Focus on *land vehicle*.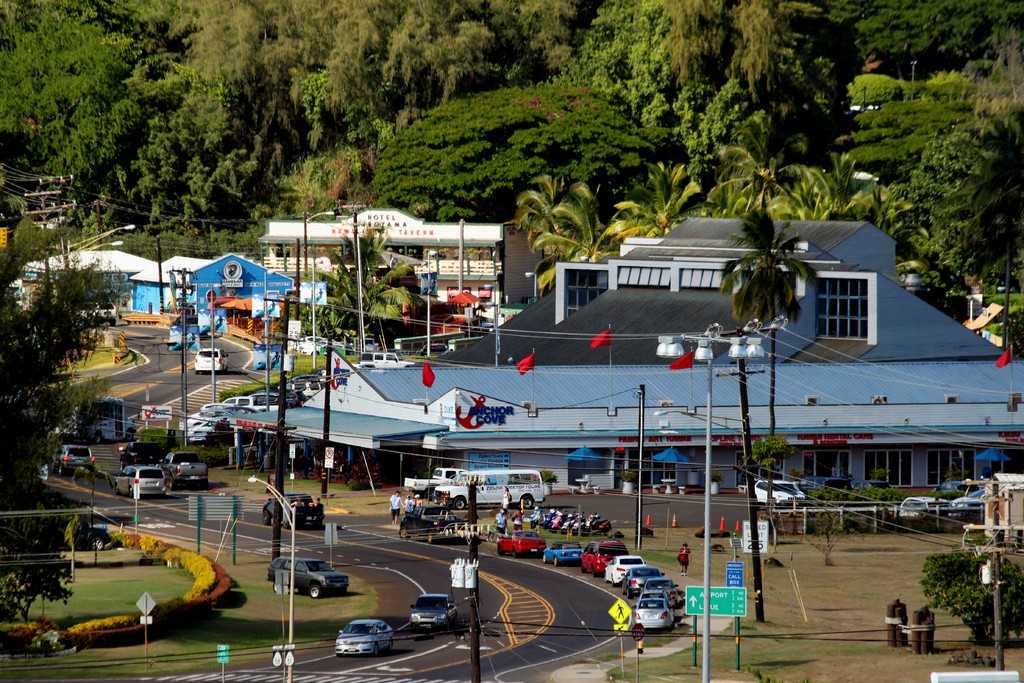
Focused at bbox=[267, 491, 322, 524].
